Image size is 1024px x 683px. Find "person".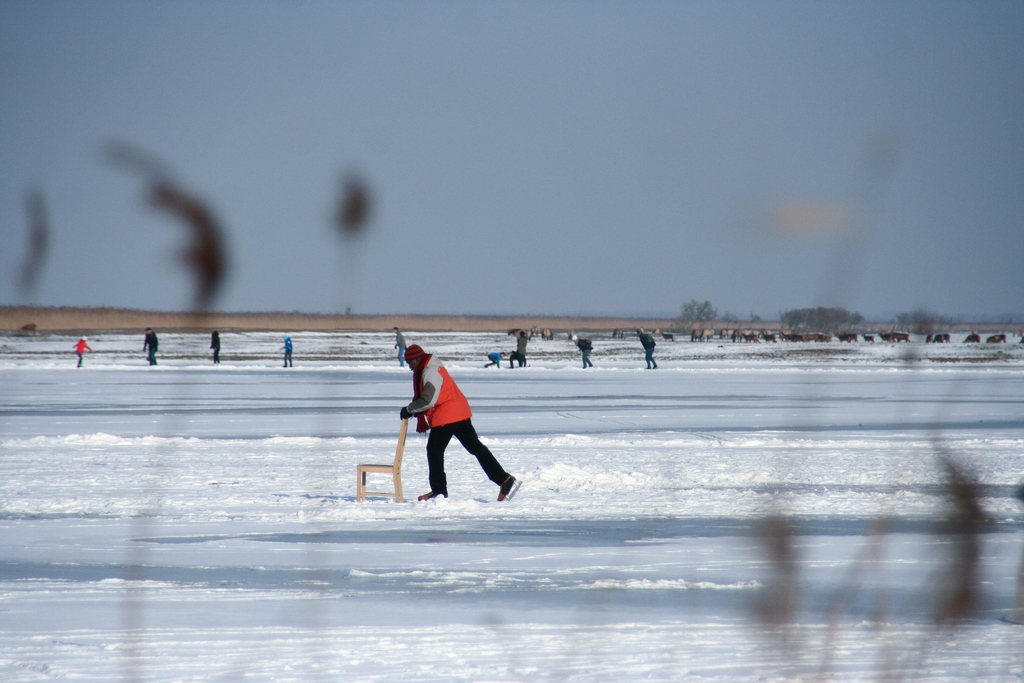
[274, 334, 296, 372].
